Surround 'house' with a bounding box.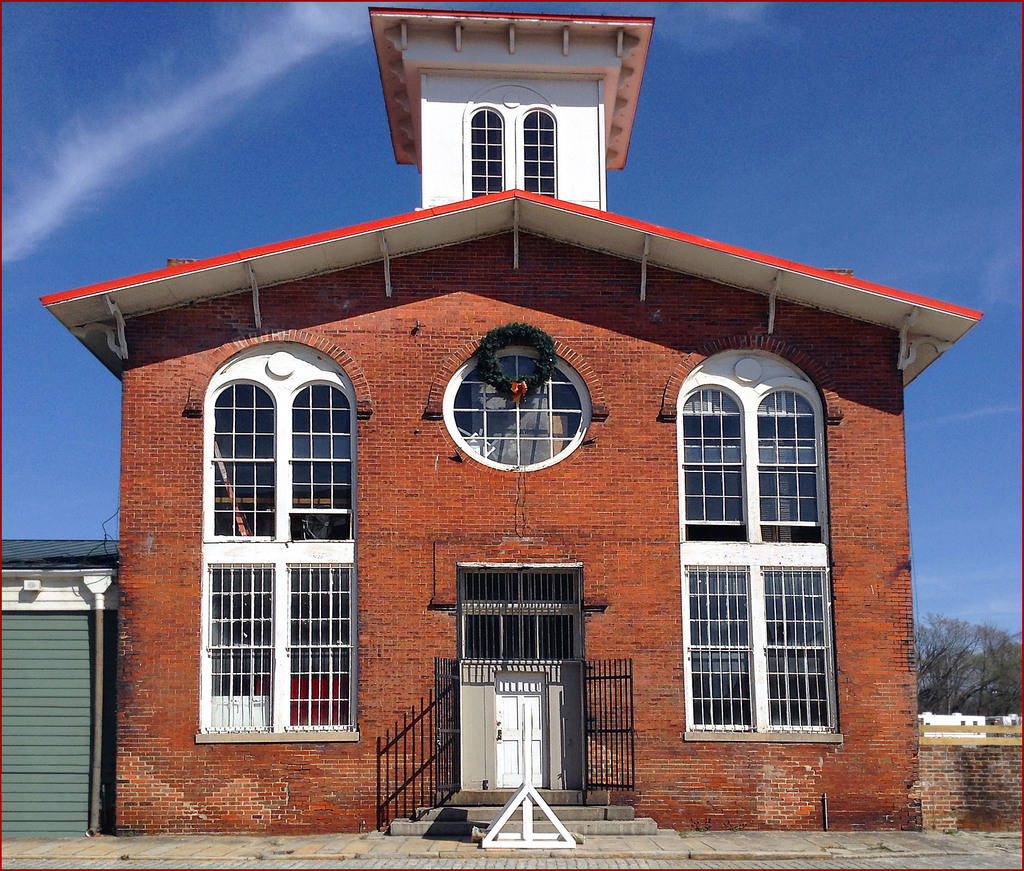
crop(0, 534, 123, 833).
